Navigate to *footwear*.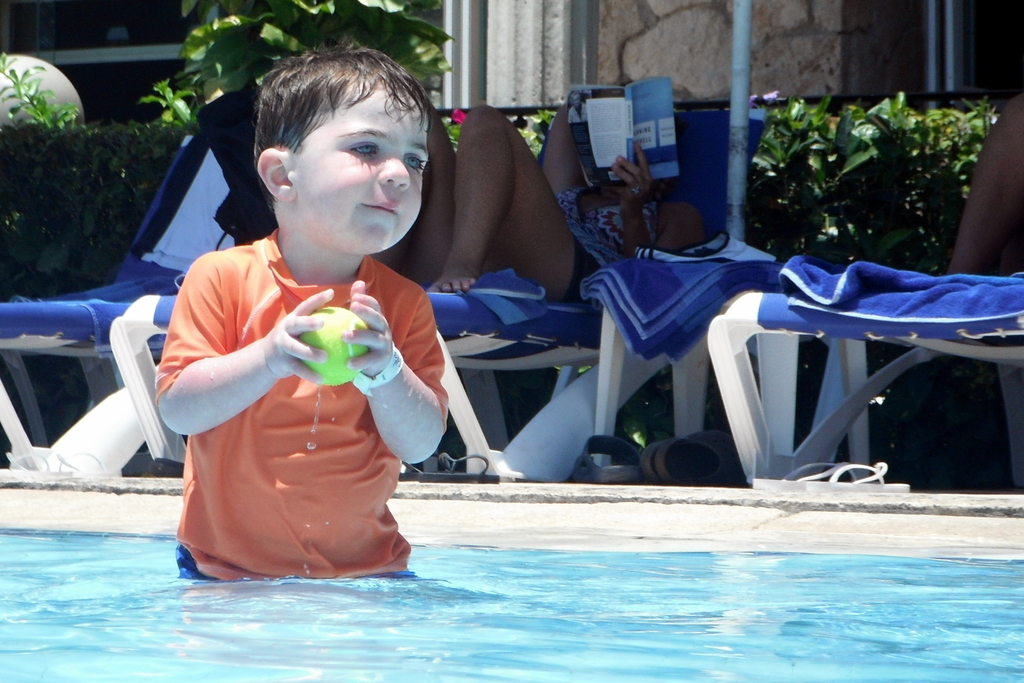
Navigation target: detection(422, 446, 507, 487).
